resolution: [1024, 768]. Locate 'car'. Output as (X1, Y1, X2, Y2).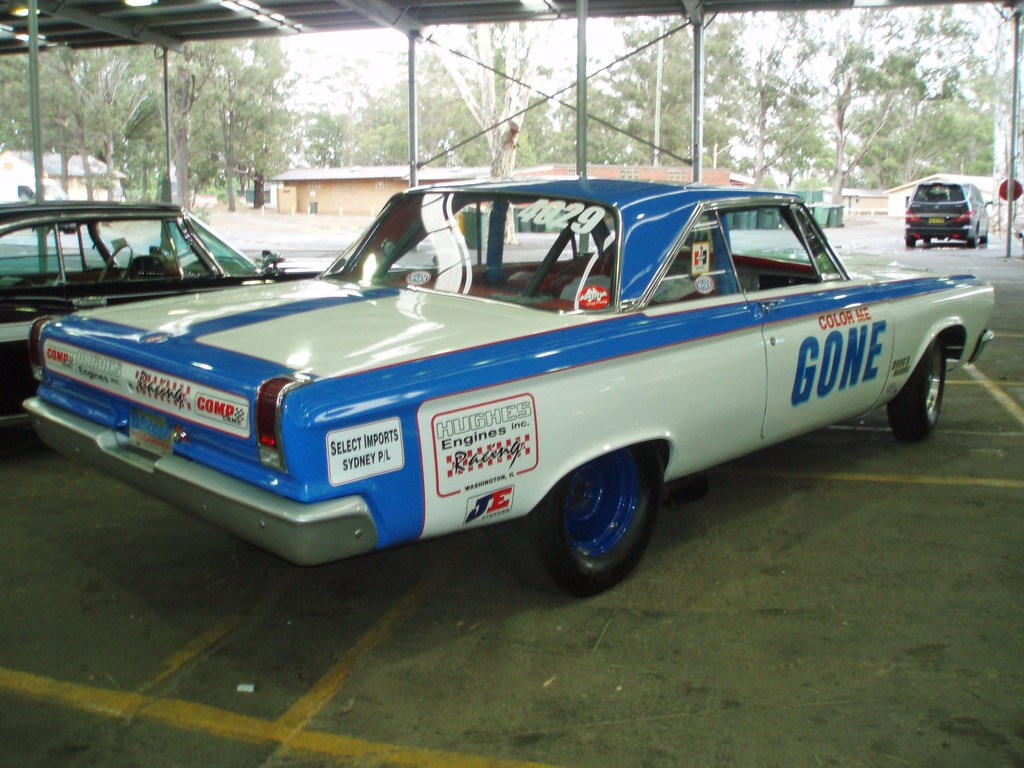
(0, 192, 428, 412).
